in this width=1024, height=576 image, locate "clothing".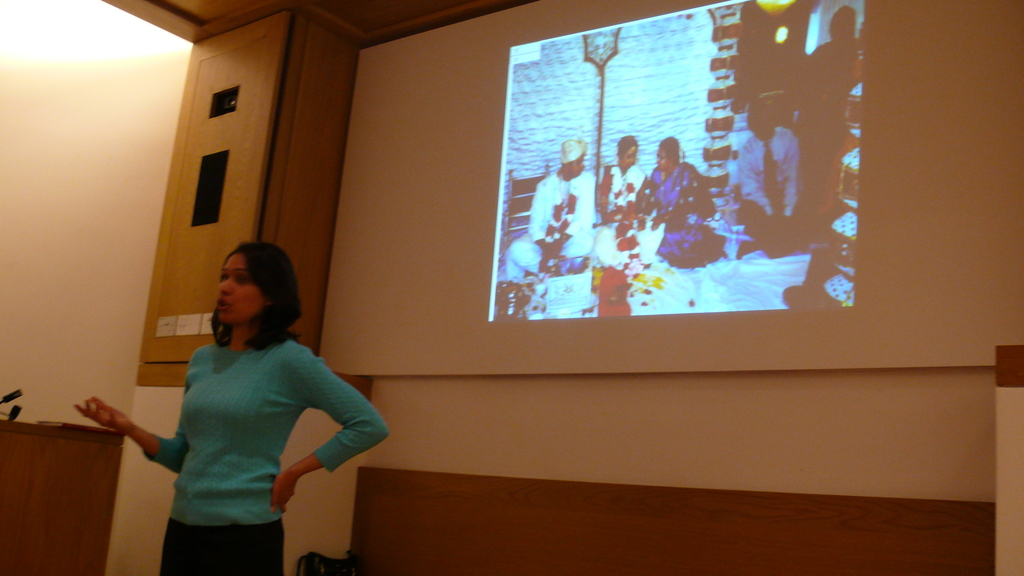
Bounding box: left=593, top=166, right=662, bottom=264.
